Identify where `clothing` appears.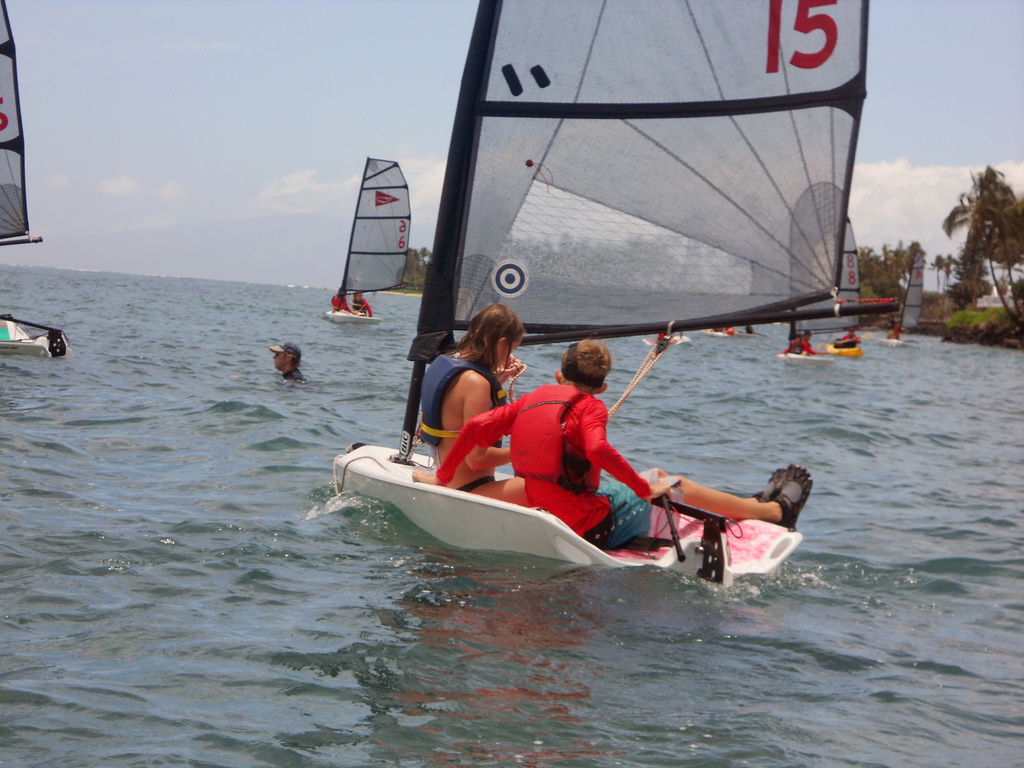
Appears at 460/475/499/495.
